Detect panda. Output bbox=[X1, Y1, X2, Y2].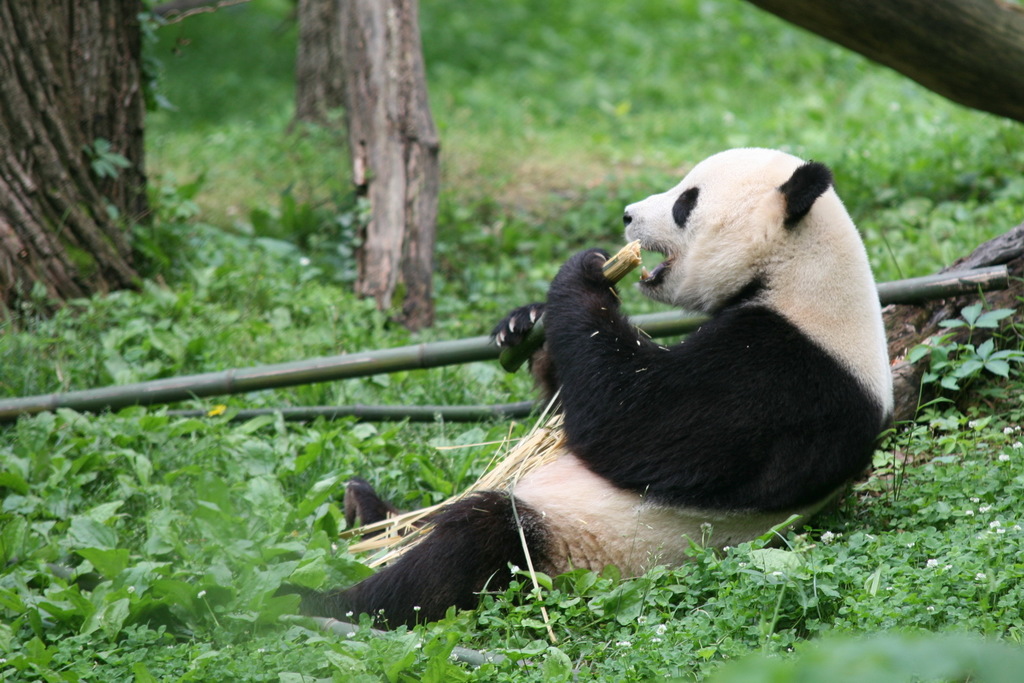
bbox=[245, 141, 900, 635].
